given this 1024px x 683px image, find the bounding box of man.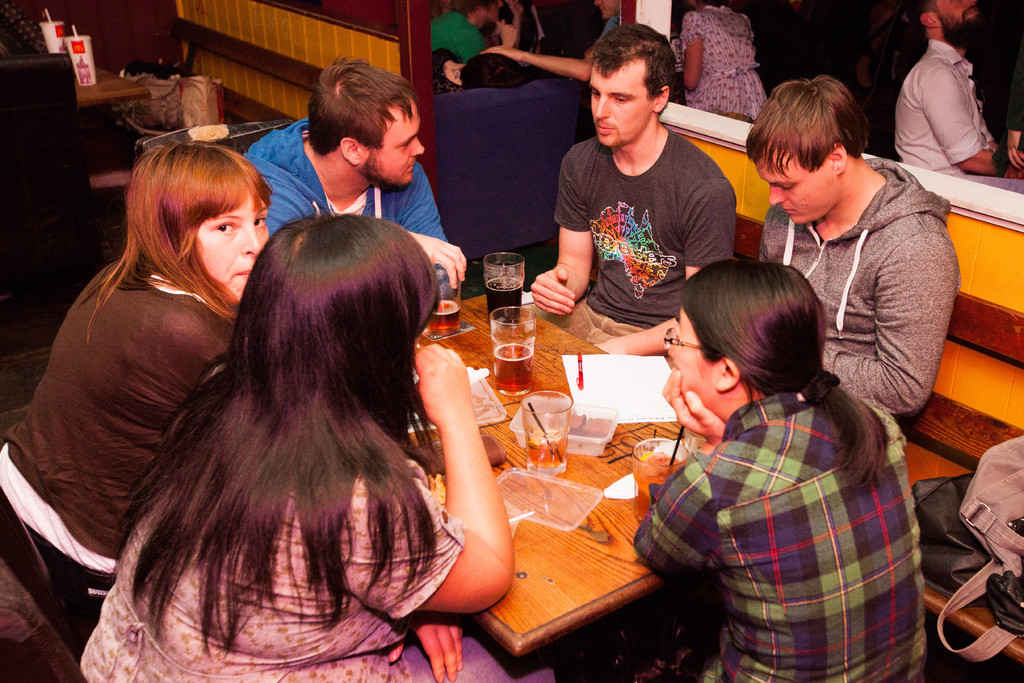
l=527, t=24, r=739, b=361.
